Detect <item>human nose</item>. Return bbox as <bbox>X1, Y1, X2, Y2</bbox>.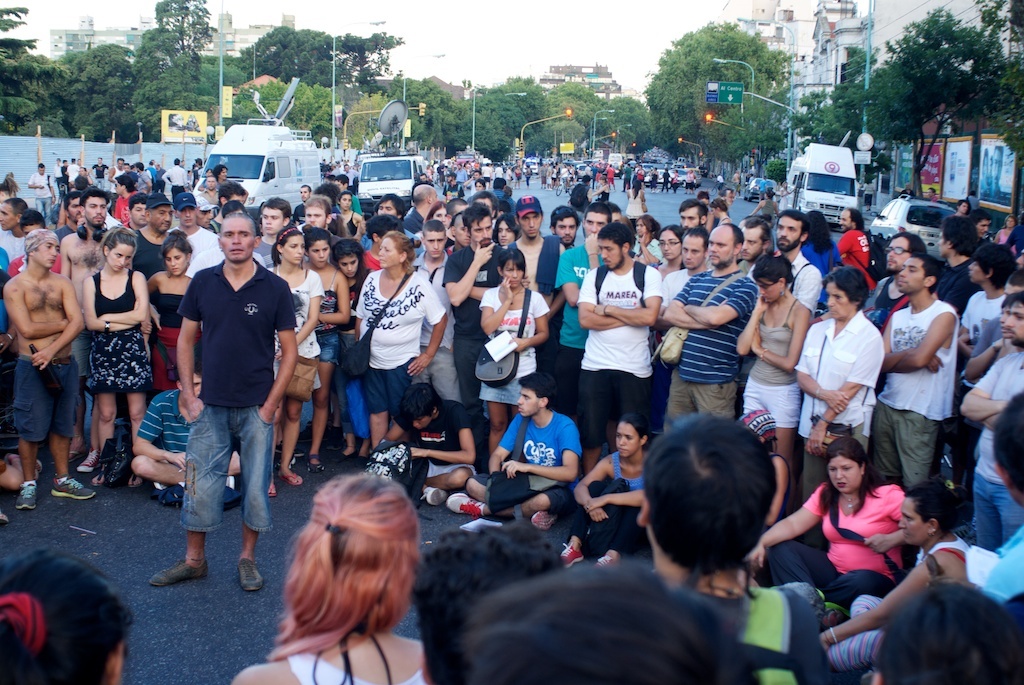
<bbox>160, 214, 170, 229</bbox>.
